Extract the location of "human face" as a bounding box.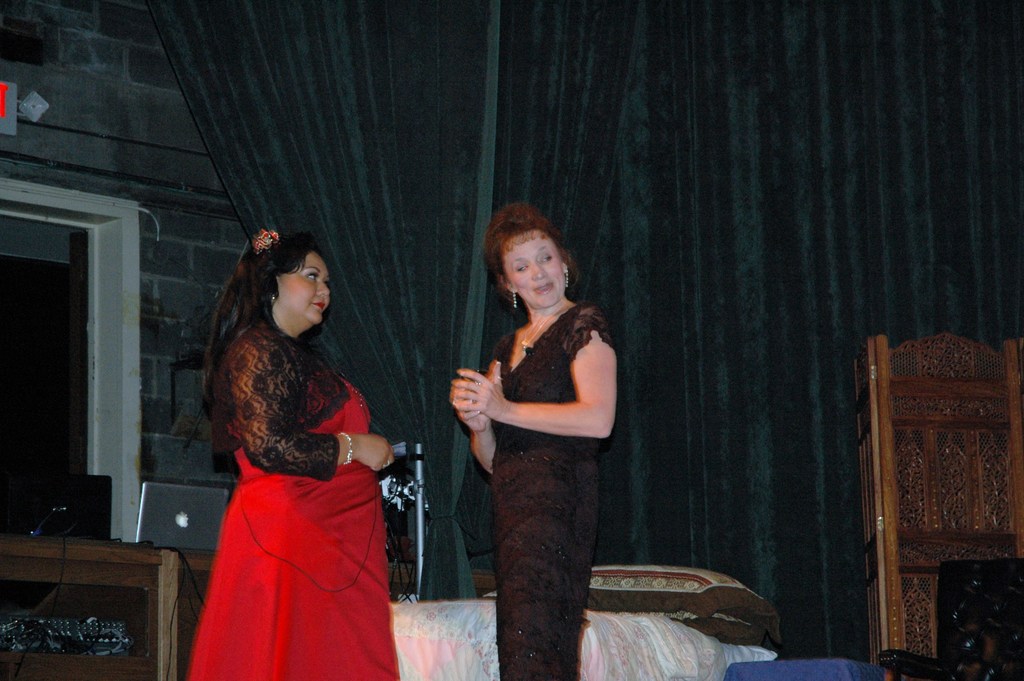
box(282, 251, 332, 325).
